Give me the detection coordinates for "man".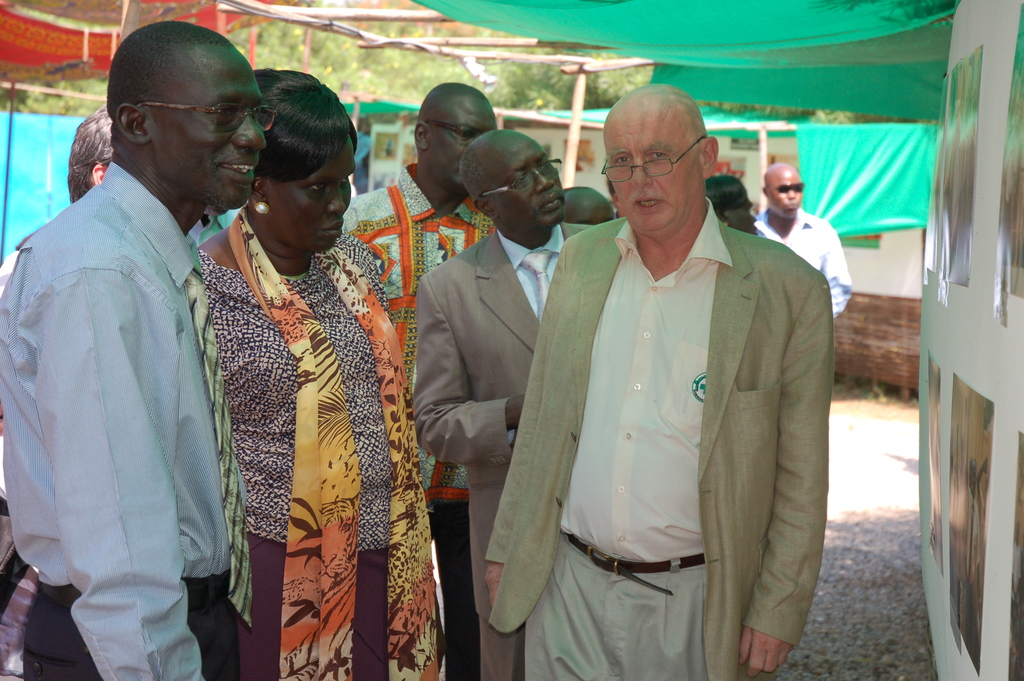
rect(410, 124, 594, 611).
